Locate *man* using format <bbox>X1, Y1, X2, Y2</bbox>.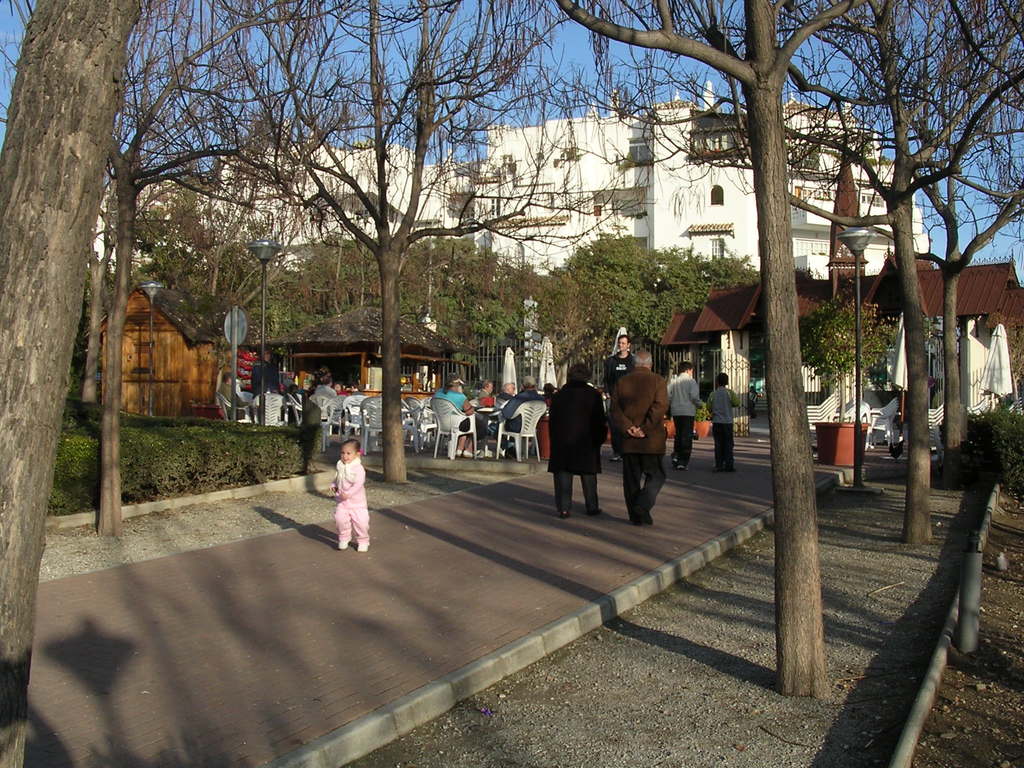
<bbox>609, 340, 669, 522</bbox>.
